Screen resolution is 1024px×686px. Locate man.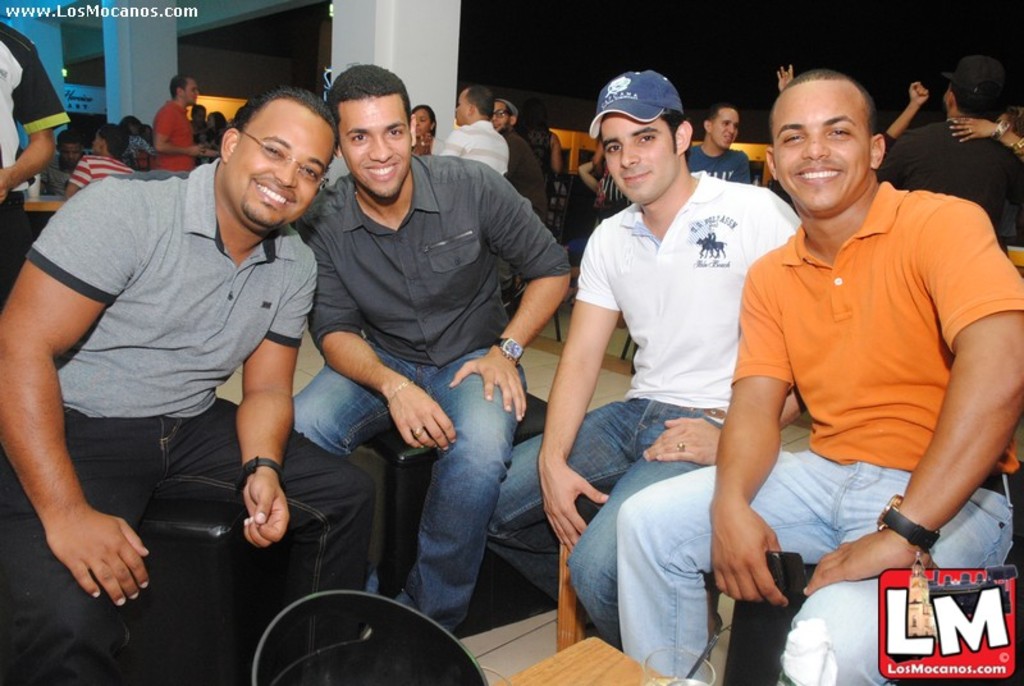
<box>292,61,577,641</box>.
